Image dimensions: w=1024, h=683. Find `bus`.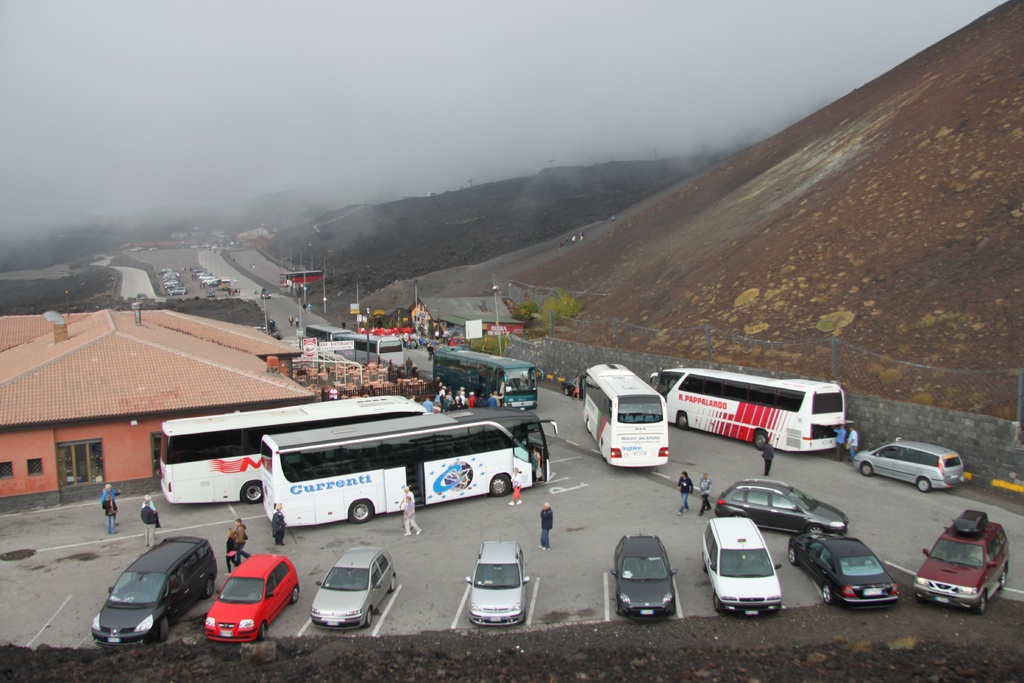
{"left": 152, "top": 390, "right": 430, "bottom": 509}.
